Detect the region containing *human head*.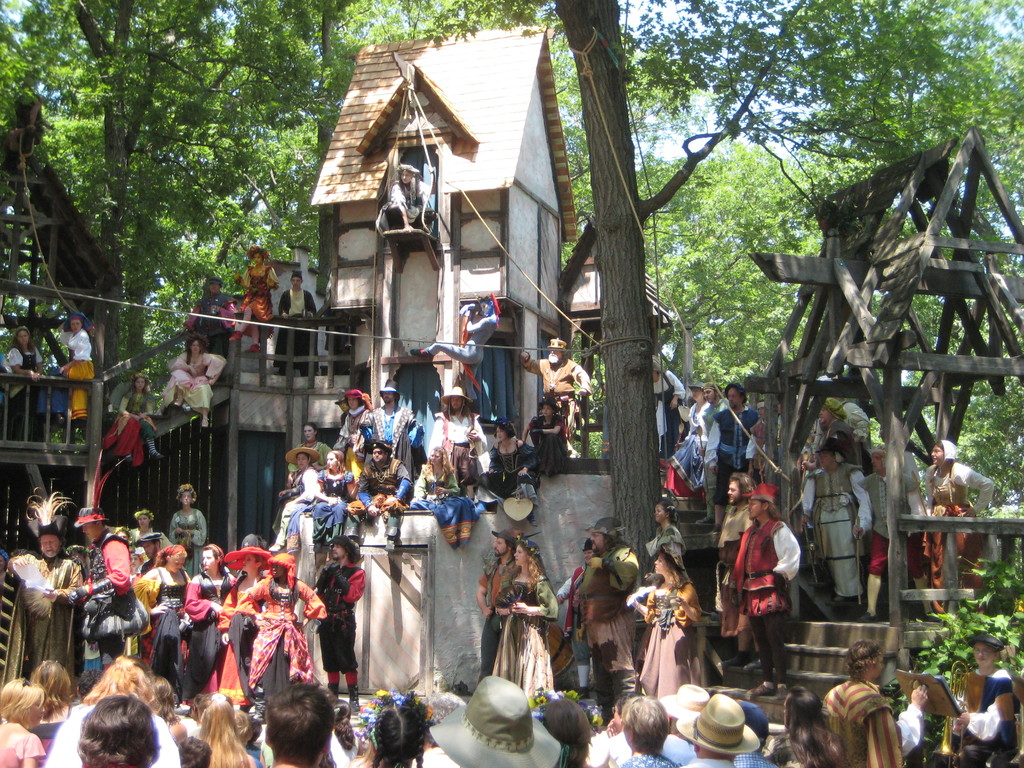
x1=0, y1=554, x2=7, y2=572.
